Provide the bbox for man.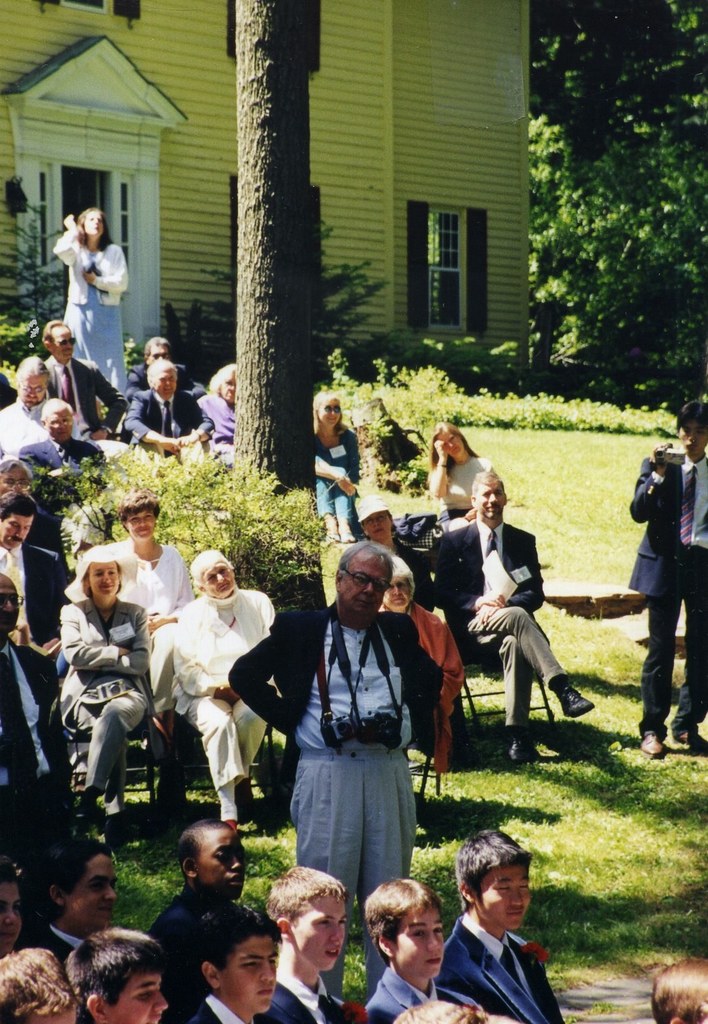
l=0, t=569, r=83, b=934.
